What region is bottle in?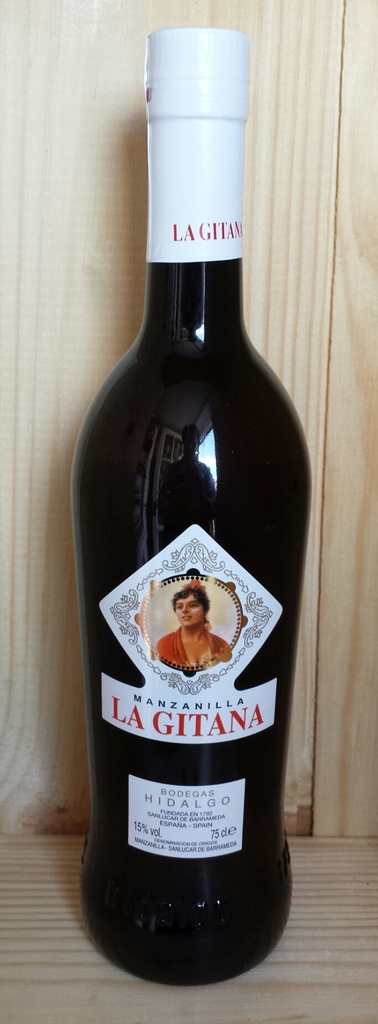
{"left": 67, "top": 12, "right": 310, "bottom": 990}.
